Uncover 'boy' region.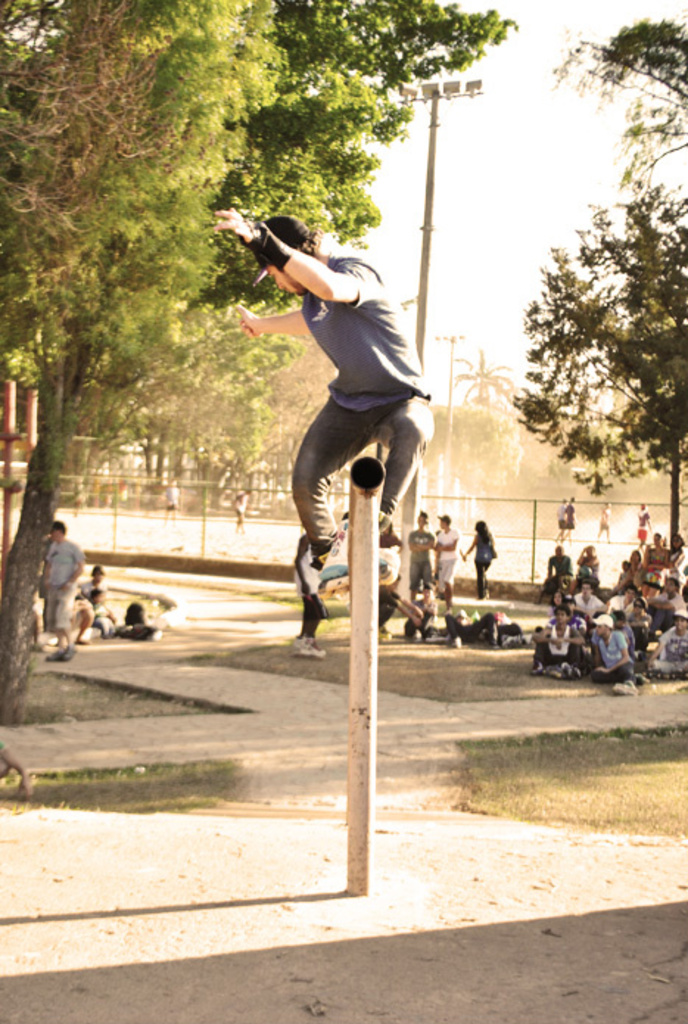
Uncovered: bbox=(88, 586, 118, 634).
